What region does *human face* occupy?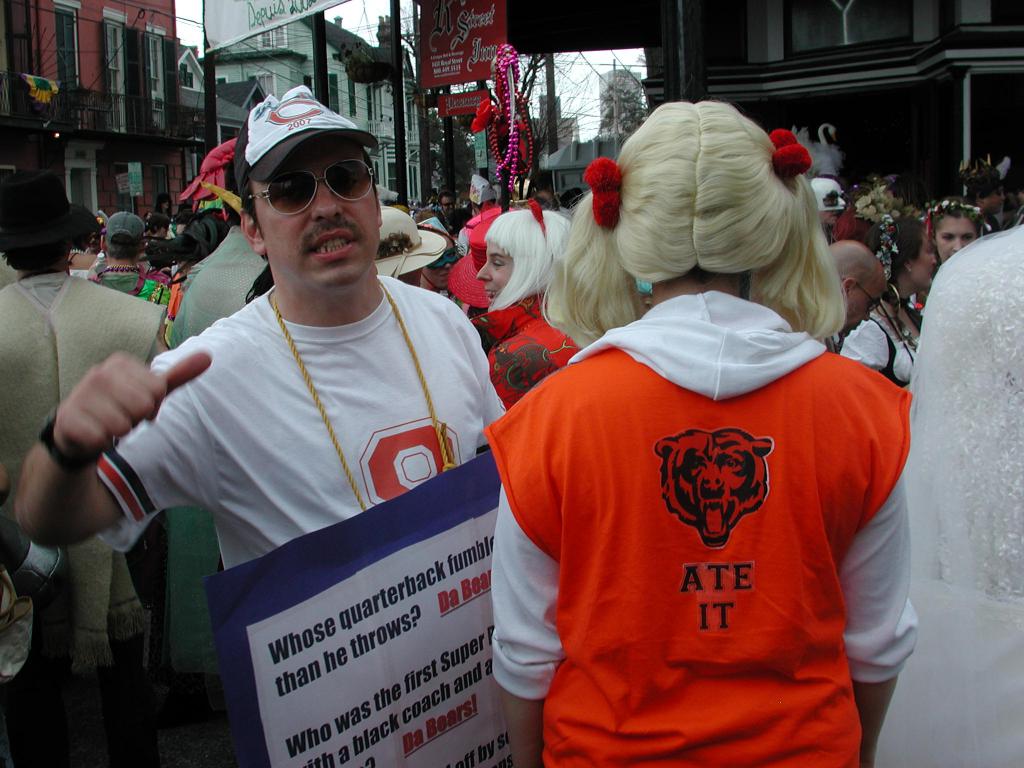
bbox(255, 138, 378, 288).
